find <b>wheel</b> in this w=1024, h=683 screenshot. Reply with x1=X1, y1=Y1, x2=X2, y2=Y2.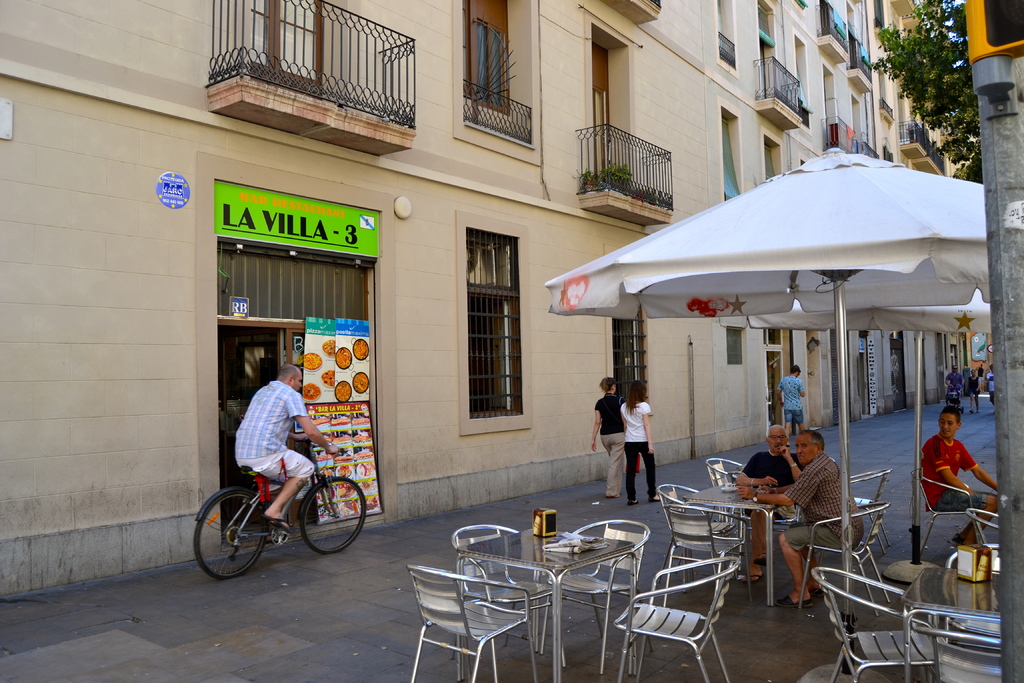
x1=294, y1=477, x2=367, y2=551.
